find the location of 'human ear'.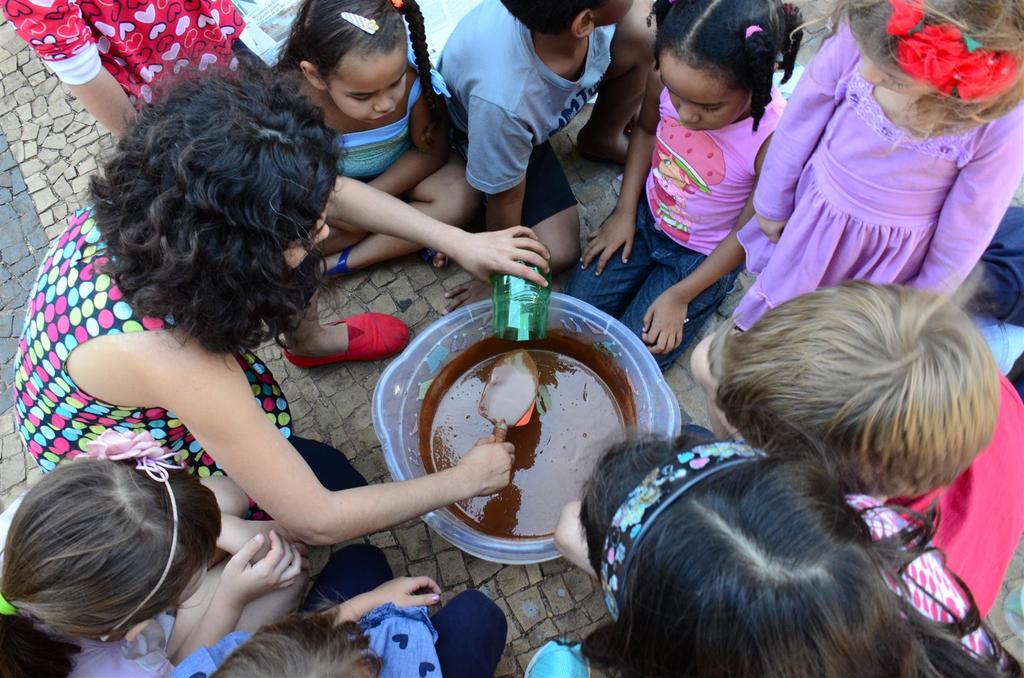
Location: select_region(570, 10, 596, 40).
